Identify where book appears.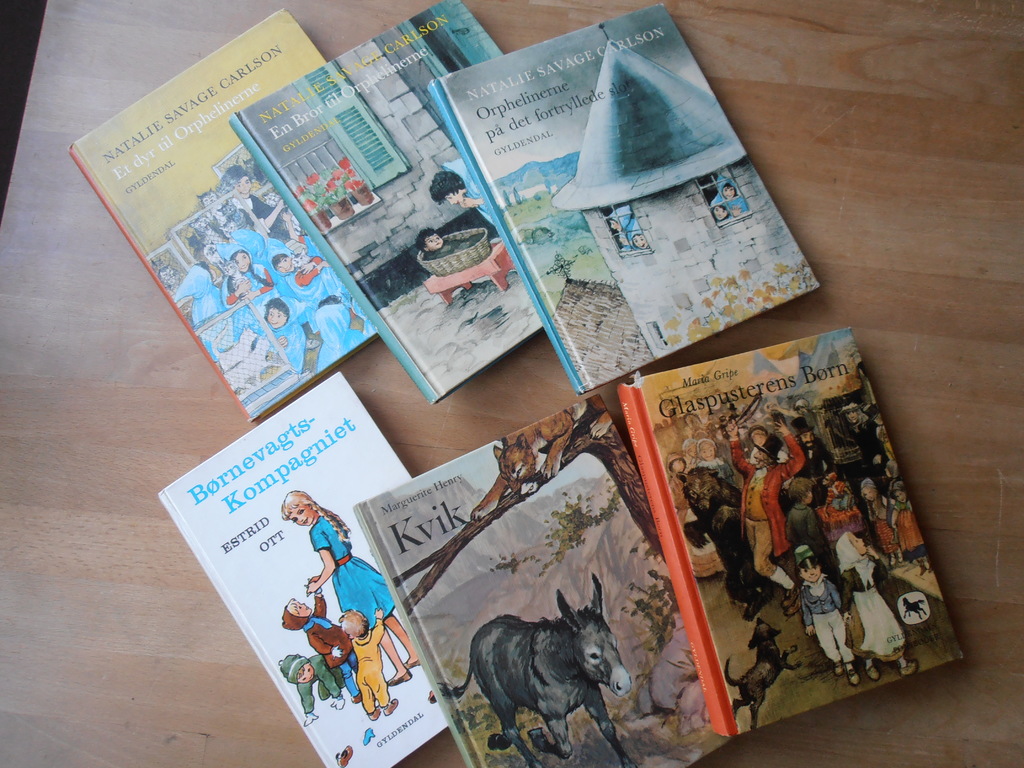
Appears at box(432, 1, 821, 402).
